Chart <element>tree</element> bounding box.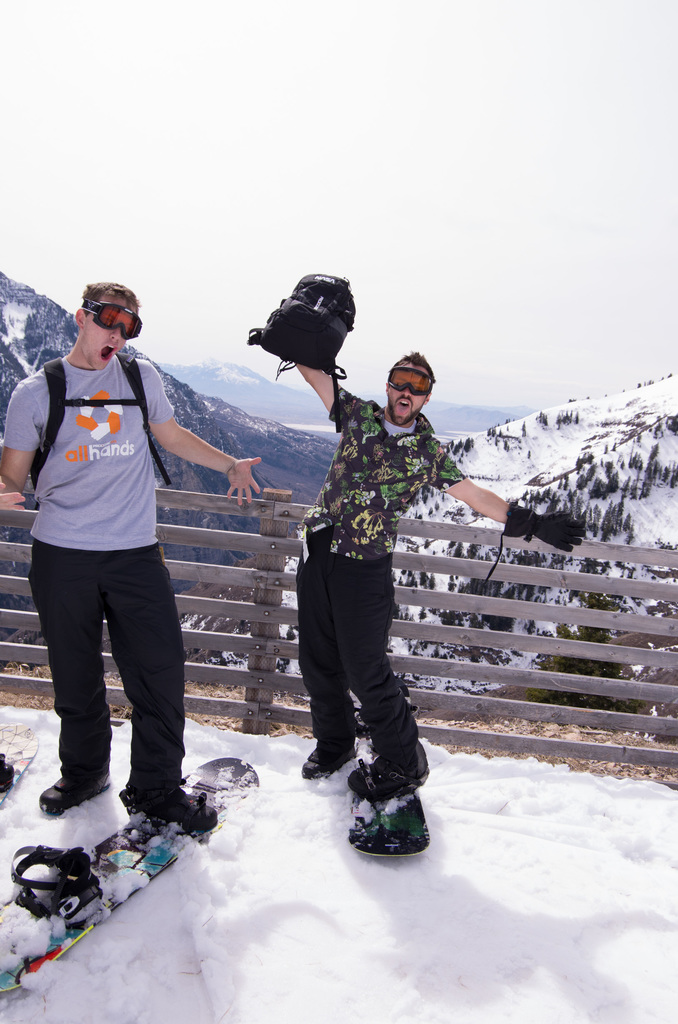
Charted: bbox(645, 442, 659, 457).
